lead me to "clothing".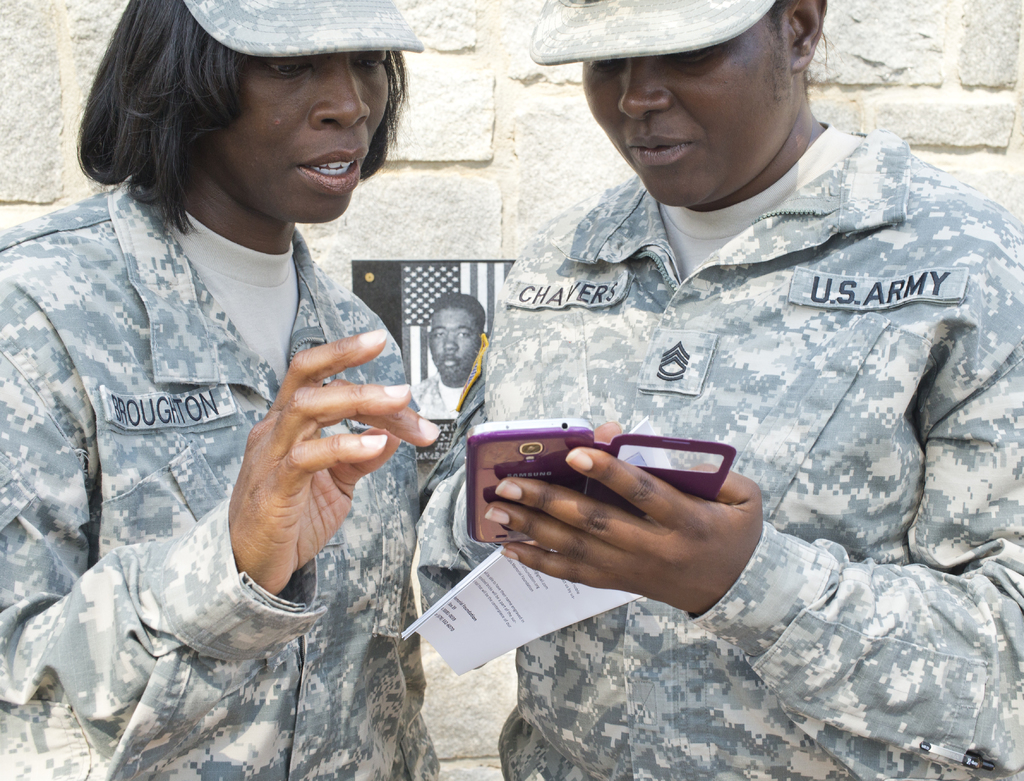
Lead to bbox=(171, 0, 435, 65).
